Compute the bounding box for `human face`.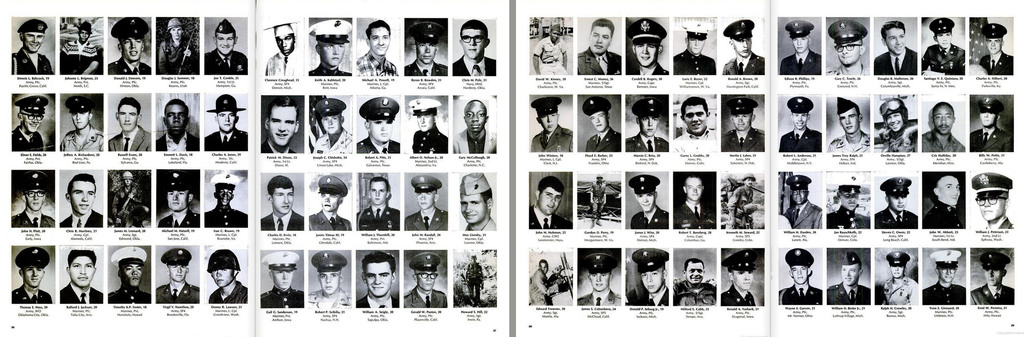
70:180:95:214.
